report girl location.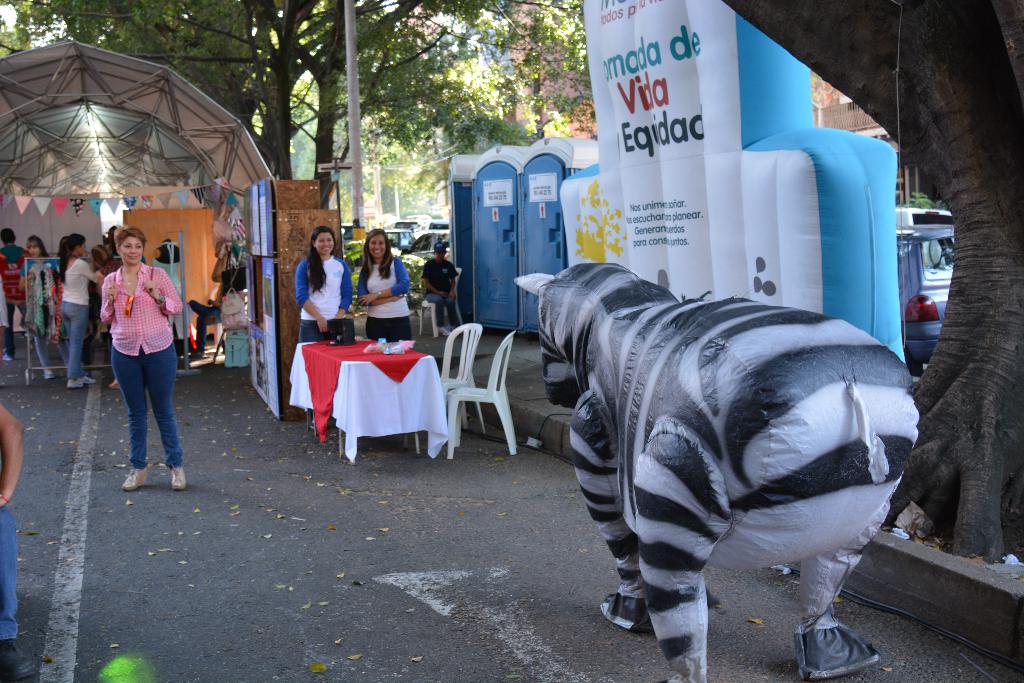
Report: box(297, 229, 355, 343).
